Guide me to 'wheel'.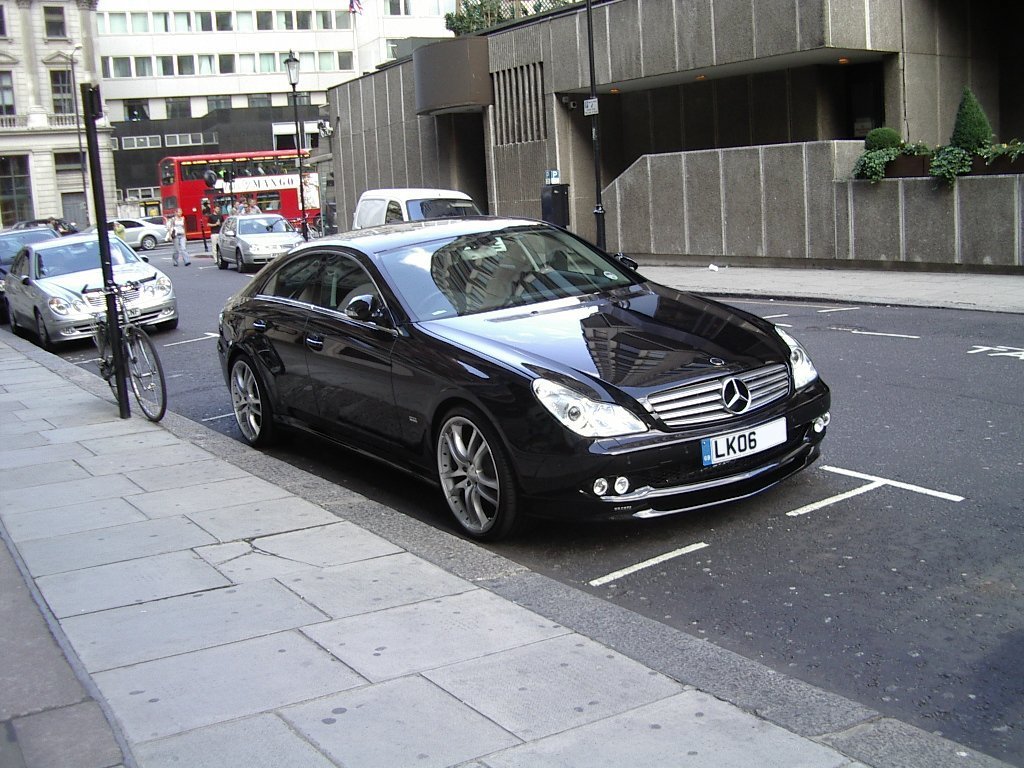
Guidance: box=[92, 325, 123, 408].
